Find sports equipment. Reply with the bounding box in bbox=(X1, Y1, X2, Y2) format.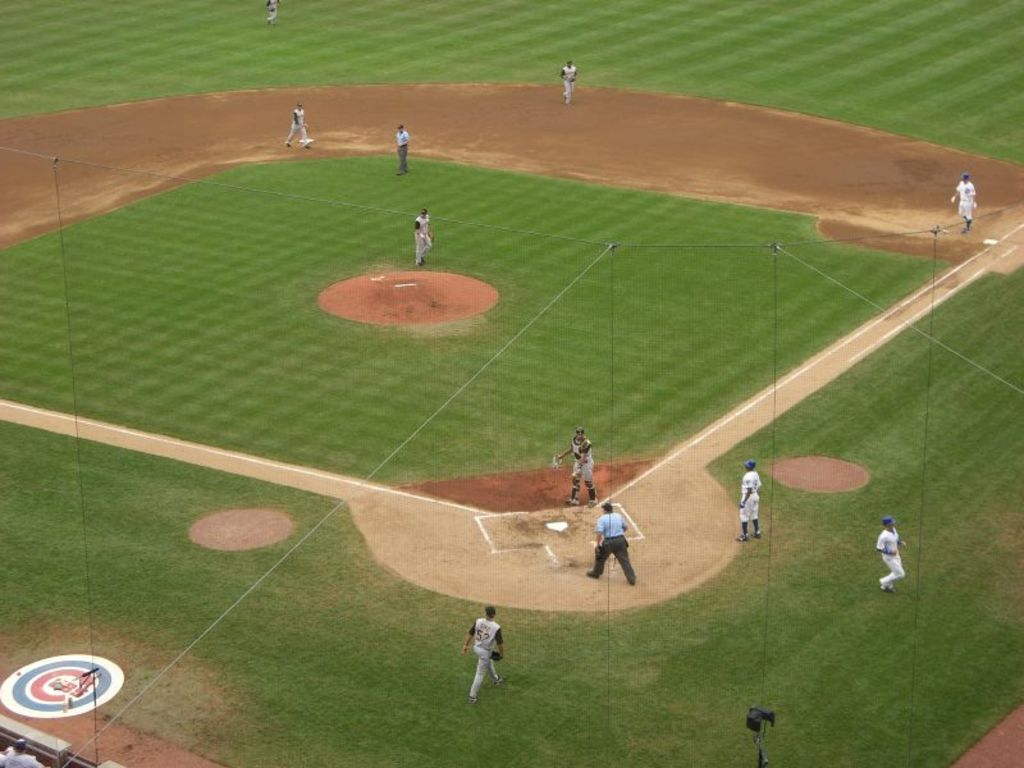
bbox=(957, 169, 972, 184).
